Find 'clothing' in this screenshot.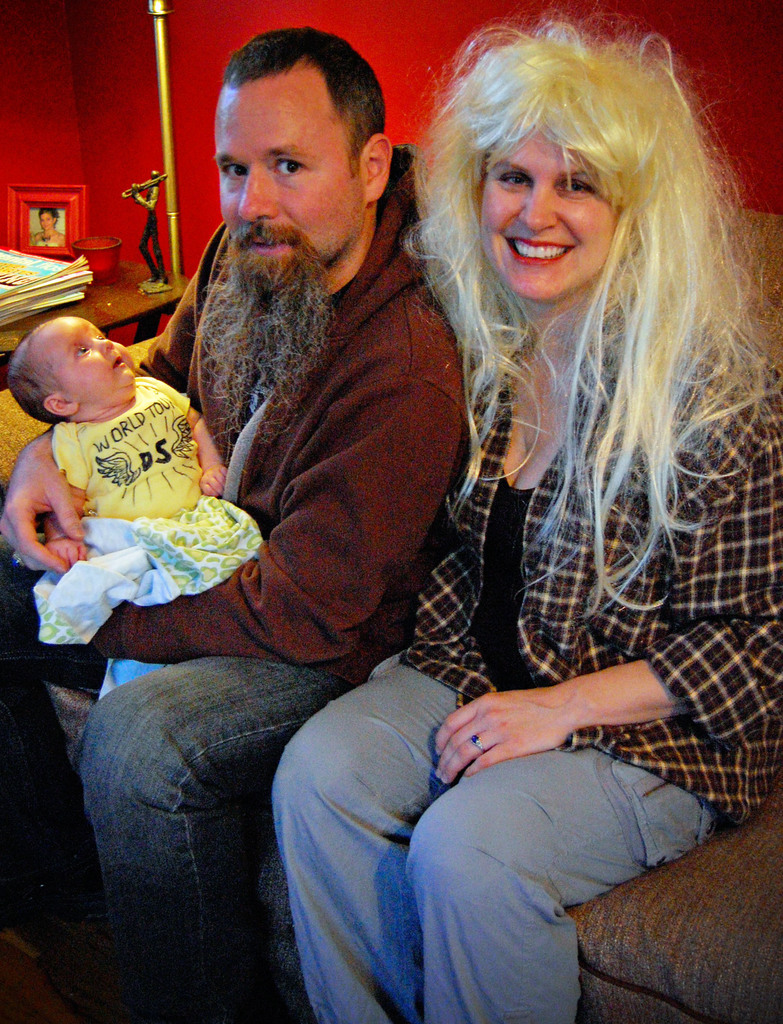
The bounding box for 'clothing' is pyautogui.locateOnScreen(273, 332, 782, 1023).
